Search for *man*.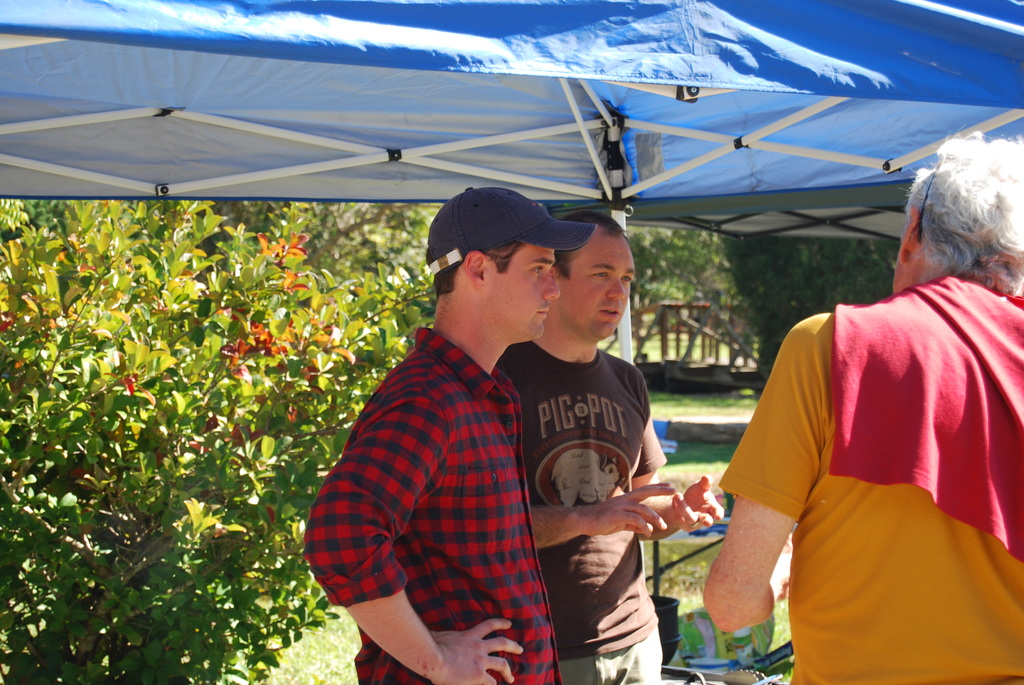
Found at (305, 185, 604, 679).
